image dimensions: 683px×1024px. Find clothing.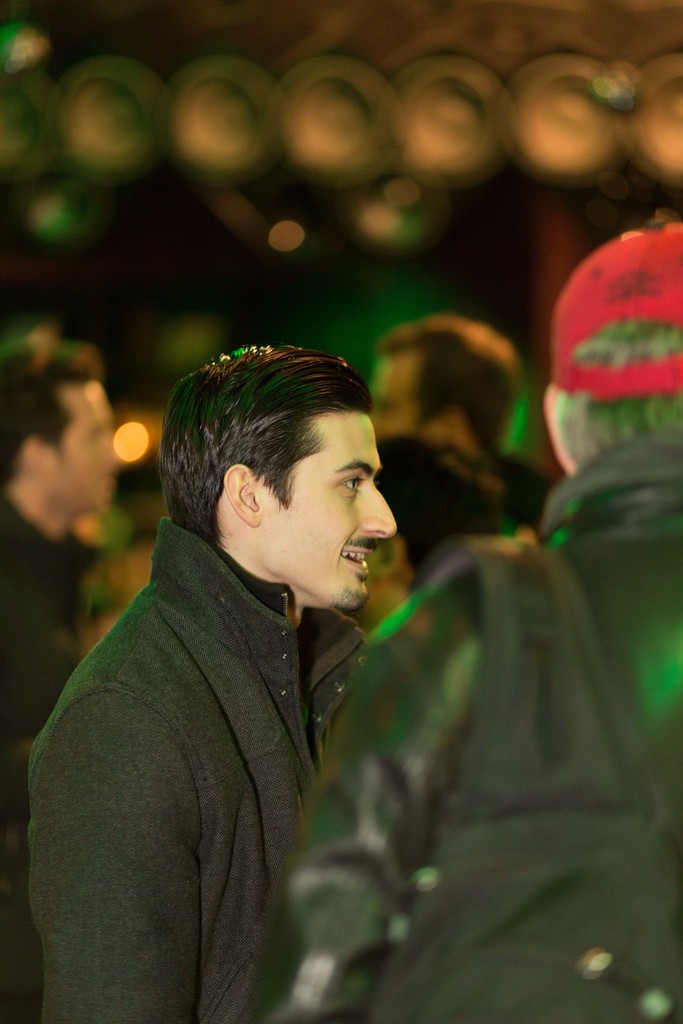
(x1=32, y1=469, x2=392, y2=1021).
